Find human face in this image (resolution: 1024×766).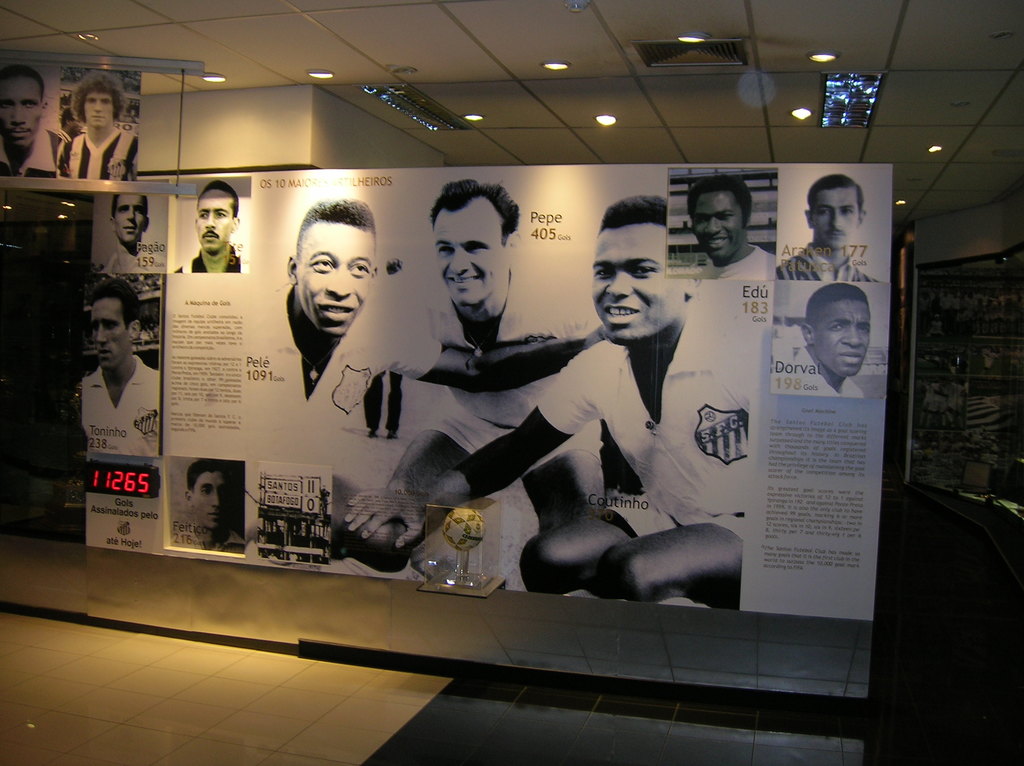
bbox=[117, 193, 147, 241].
